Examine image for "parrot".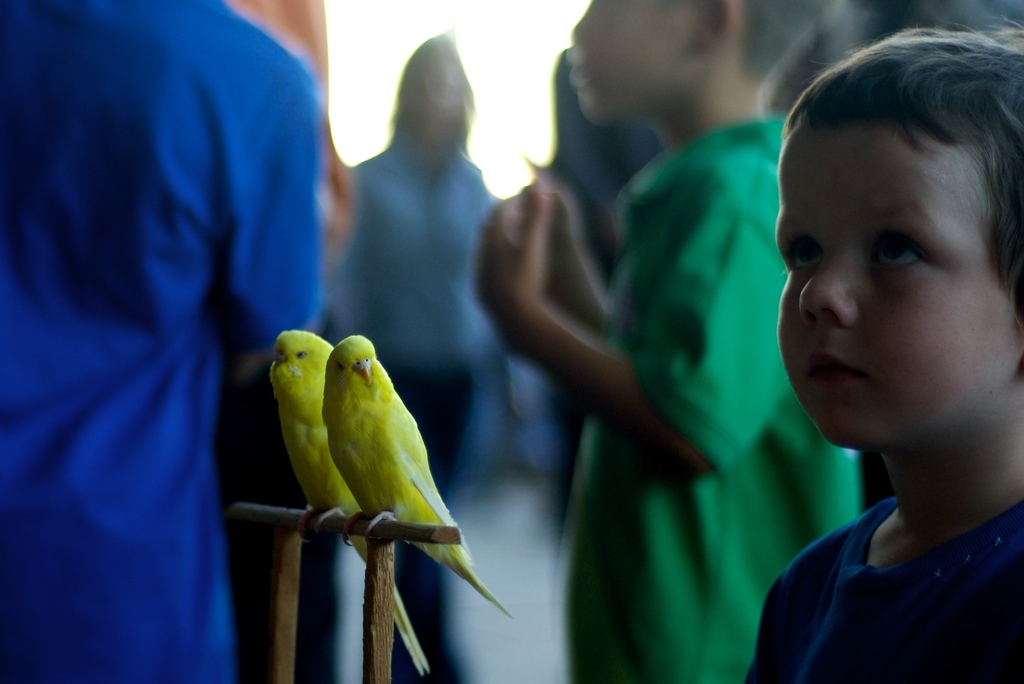
Examination result: region(322, 336, 512, 620).
